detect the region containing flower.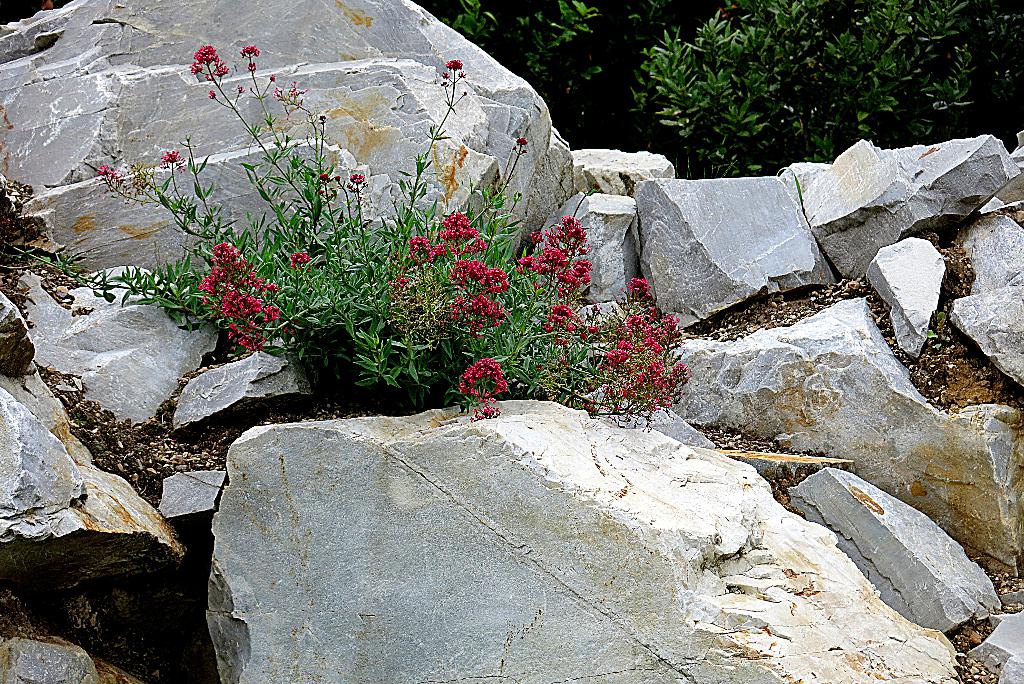
{"x1": 97, "y1": 163, "x2": 111, "y2": 175}.
